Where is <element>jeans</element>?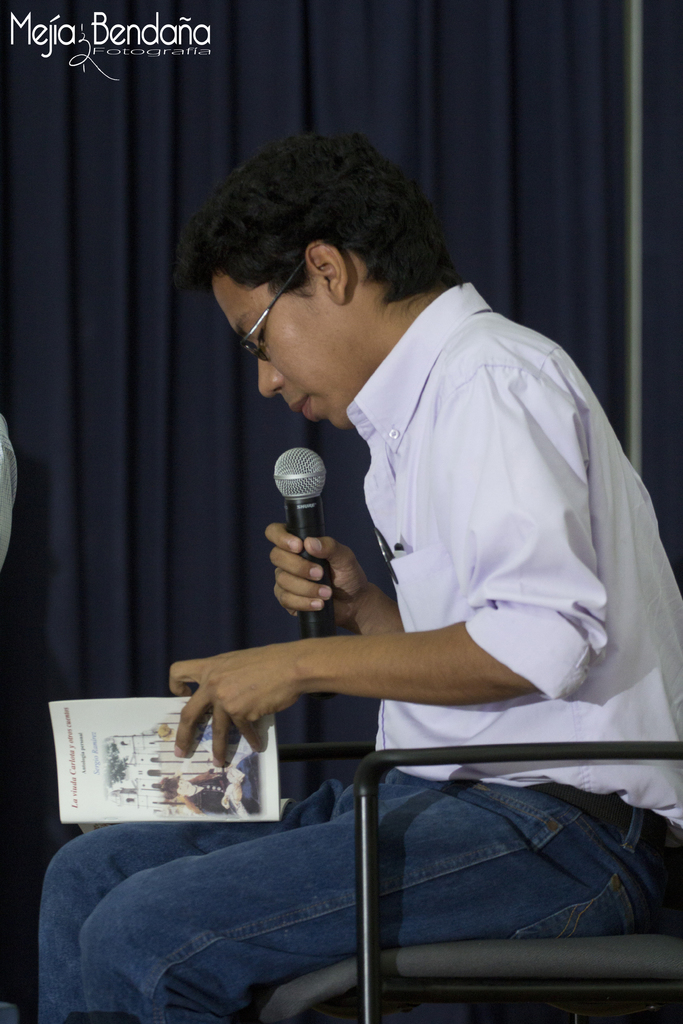
BBox(38, 760, 669, 1023).
